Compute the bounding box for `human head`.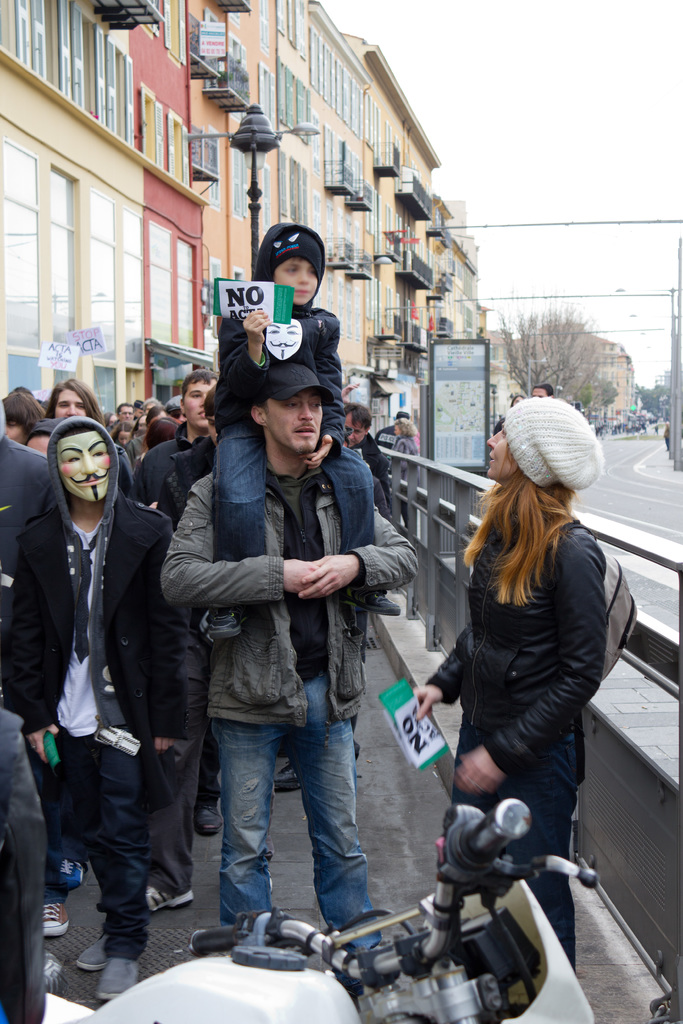
select_region(393, 417, 415, 438).
